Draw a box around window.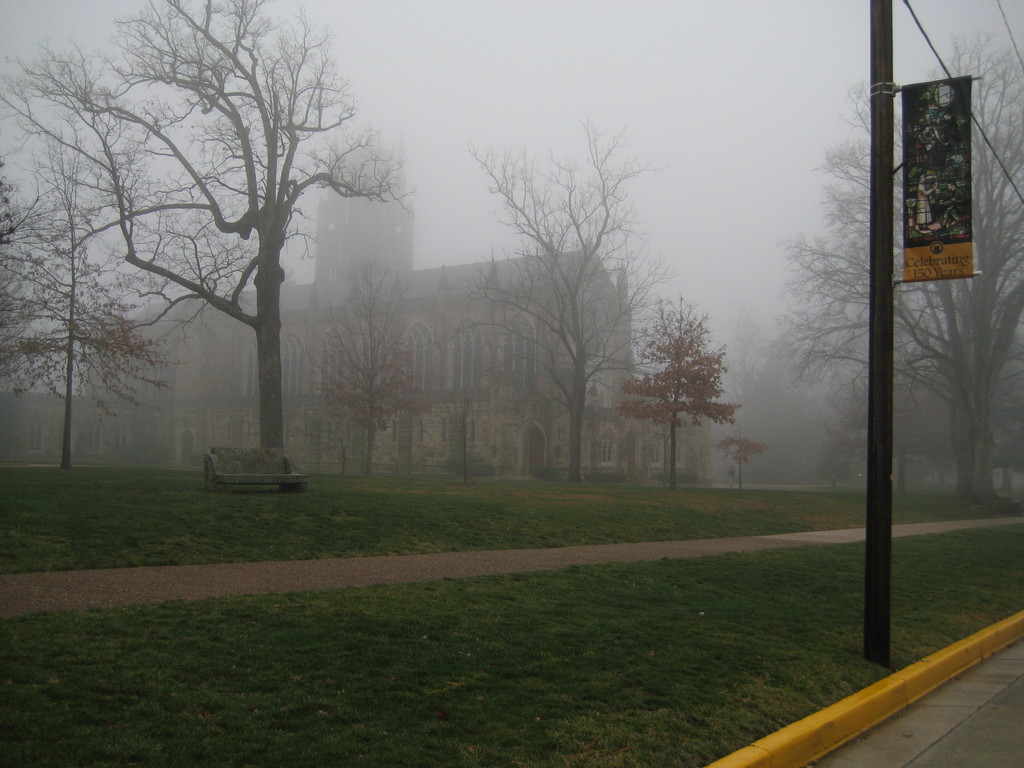
rect(149, 364, 166, 400).
